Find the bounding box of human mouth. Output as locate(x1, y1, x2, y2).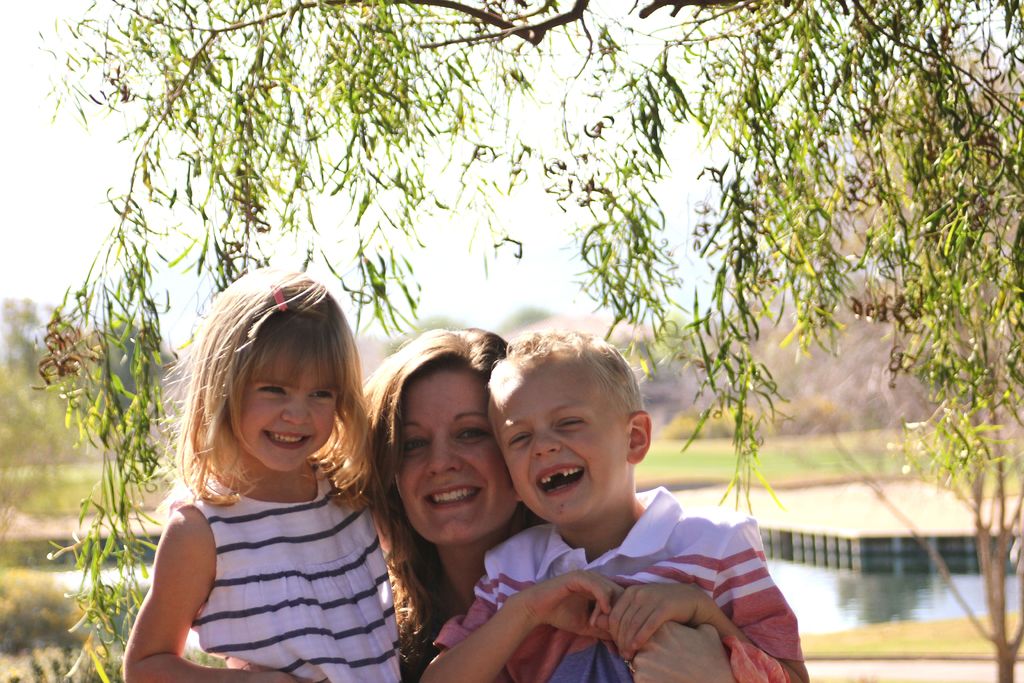
locate(263, 431, 312, 451).
